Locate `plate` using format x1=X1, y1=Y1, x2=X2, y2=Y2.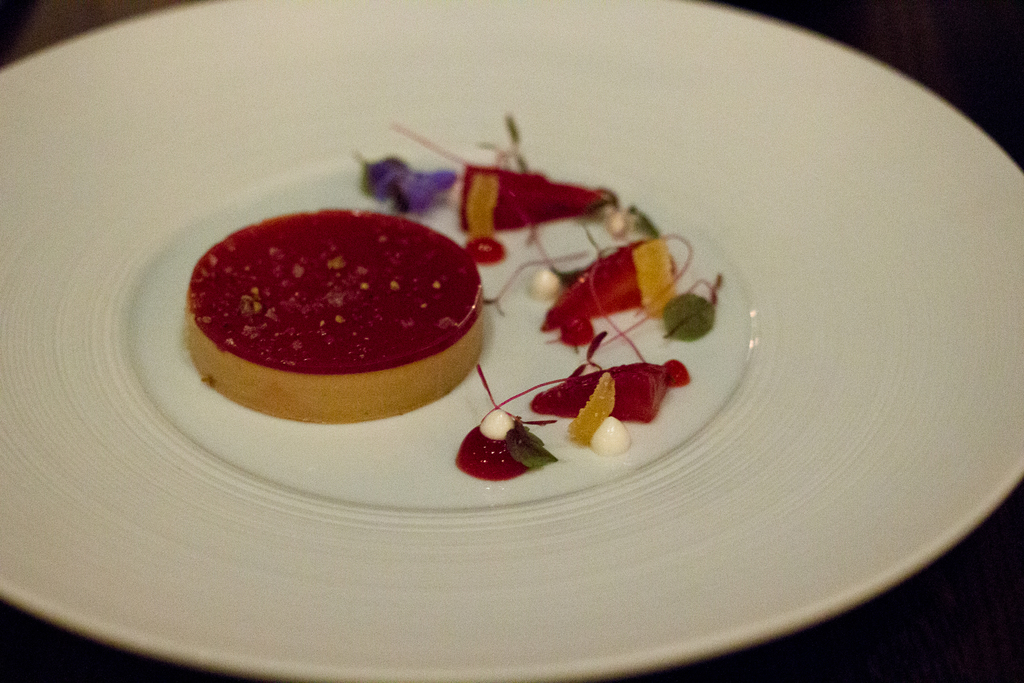
x1=0, y1=0, x2=1023, y2=682.
